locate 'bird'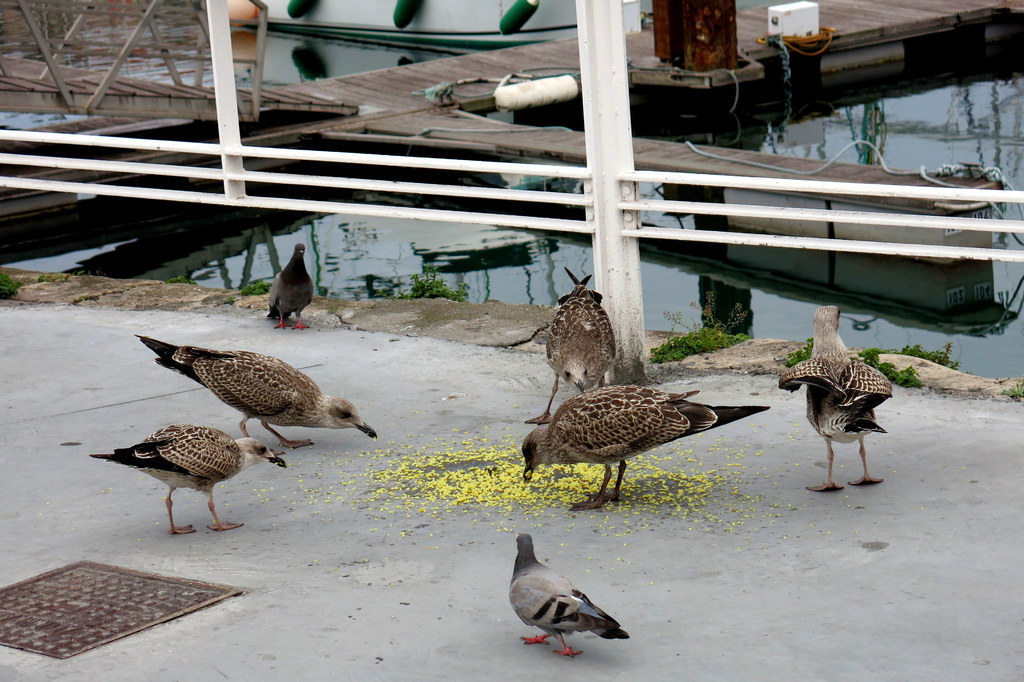
(x1=504, y1=529, x2=628, y2=659)
